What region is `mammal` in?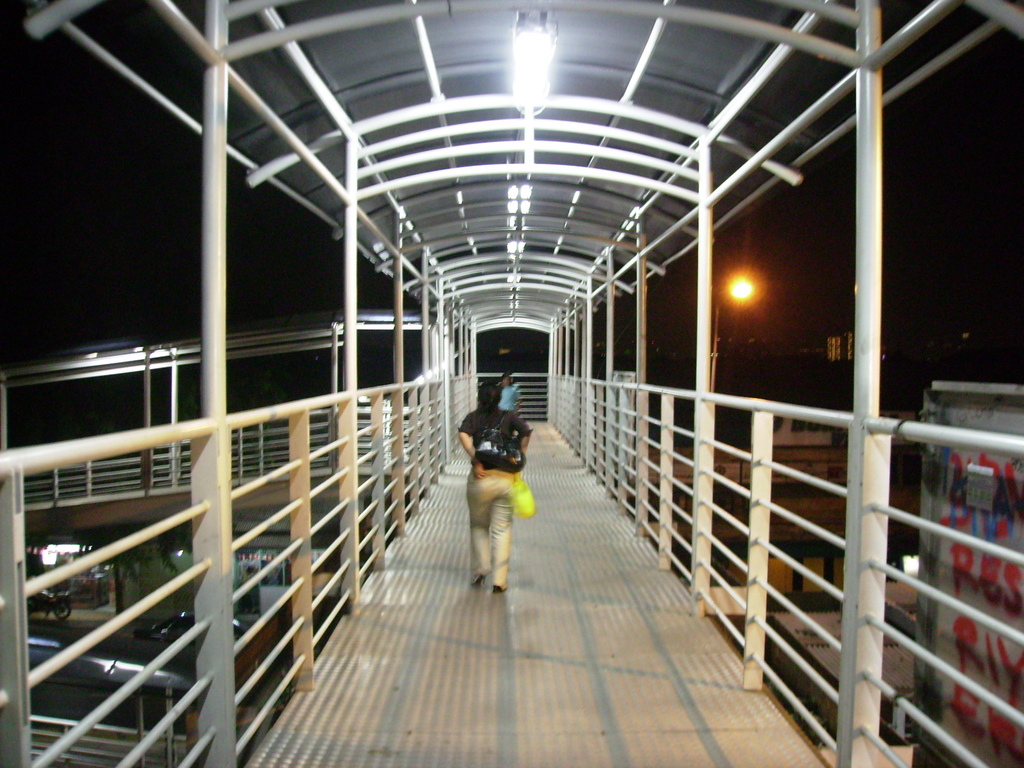
(left=495, top=369, right=522, bottom=426).
